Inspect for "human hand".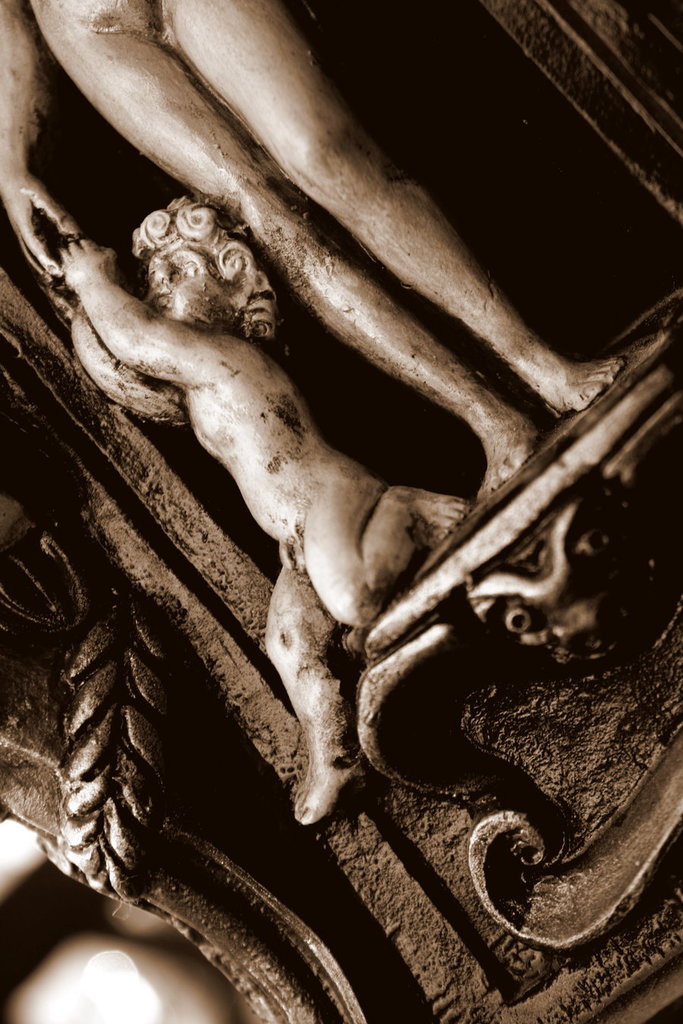
Inspection: detection(63, 237, 119, 284).
